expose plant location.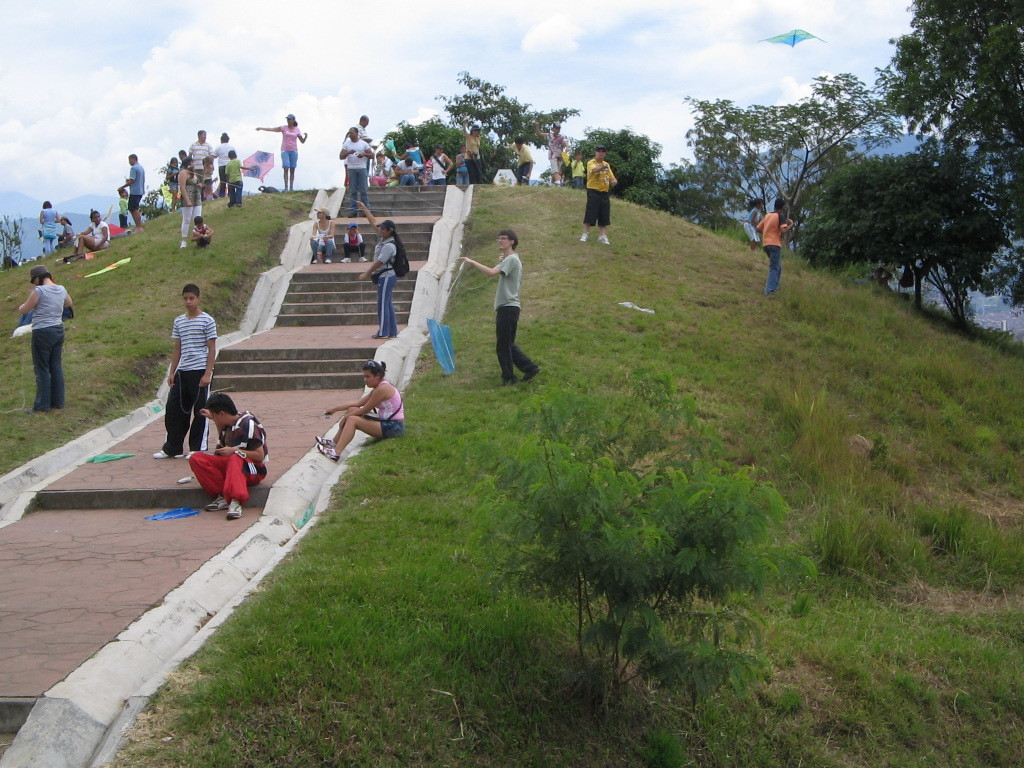
Exposed at x1=89 y1=179 x2=1023 y2=767.
